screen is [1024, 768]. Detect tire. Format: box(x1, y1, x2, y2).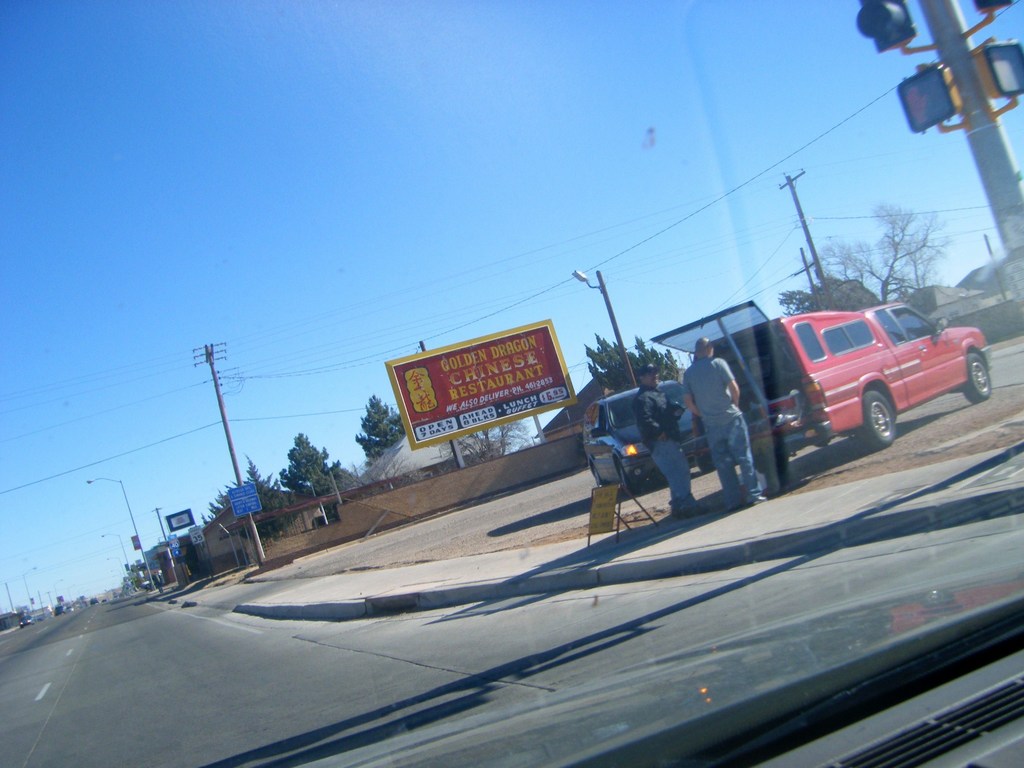
box(619, 463, 634, 494).
